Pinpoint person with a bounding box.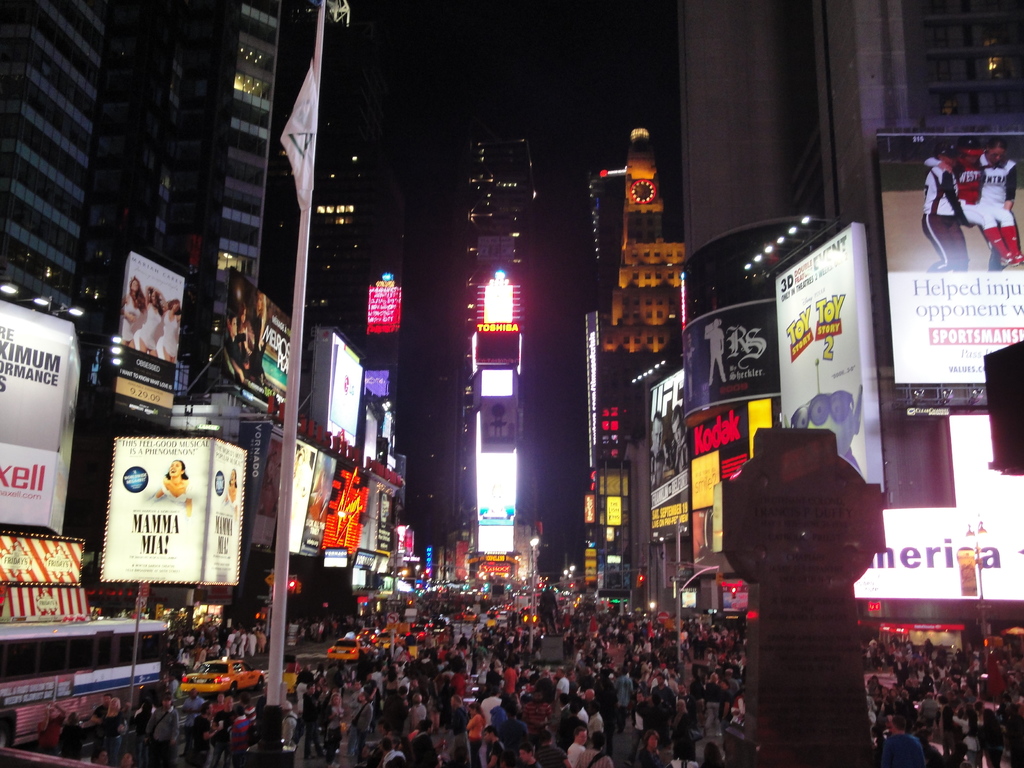
{"x1": 970, "y1": 139, "x2": 1018, "y2": 274}.
